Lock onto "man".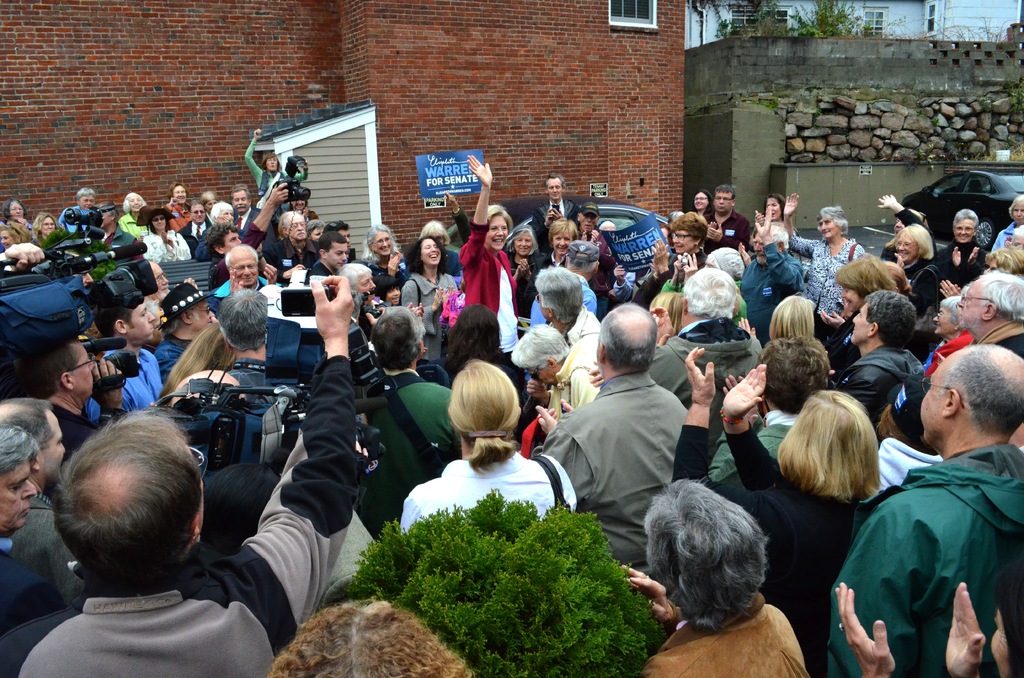
Locked: bbox=(0, 423, 47, 630).
